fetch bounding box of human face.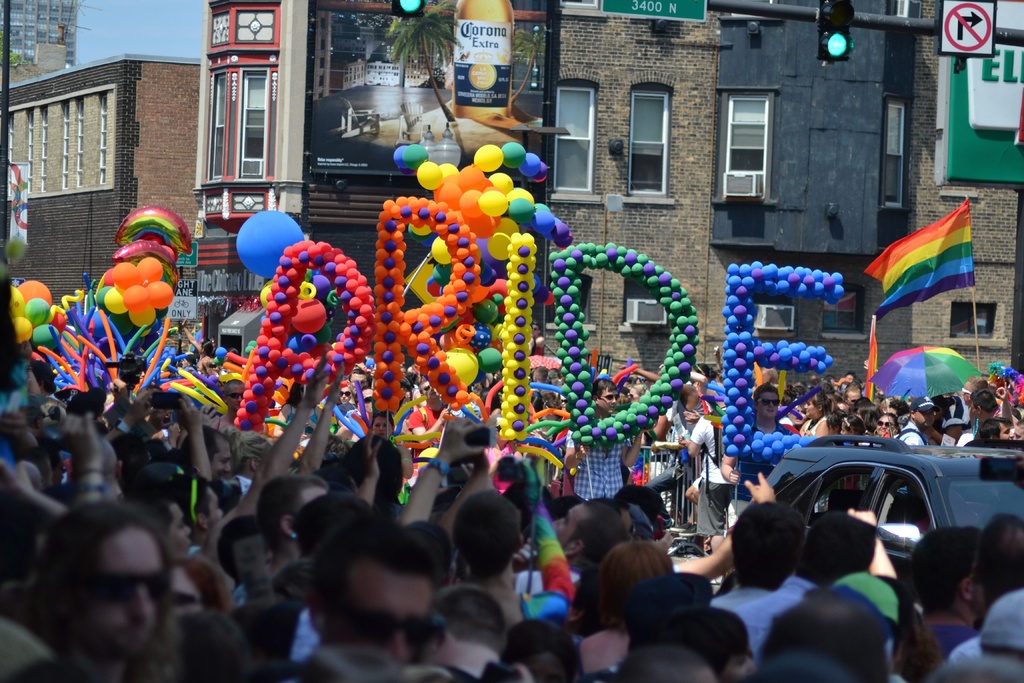
Bbox: box=[548, 502, 585, 548].
